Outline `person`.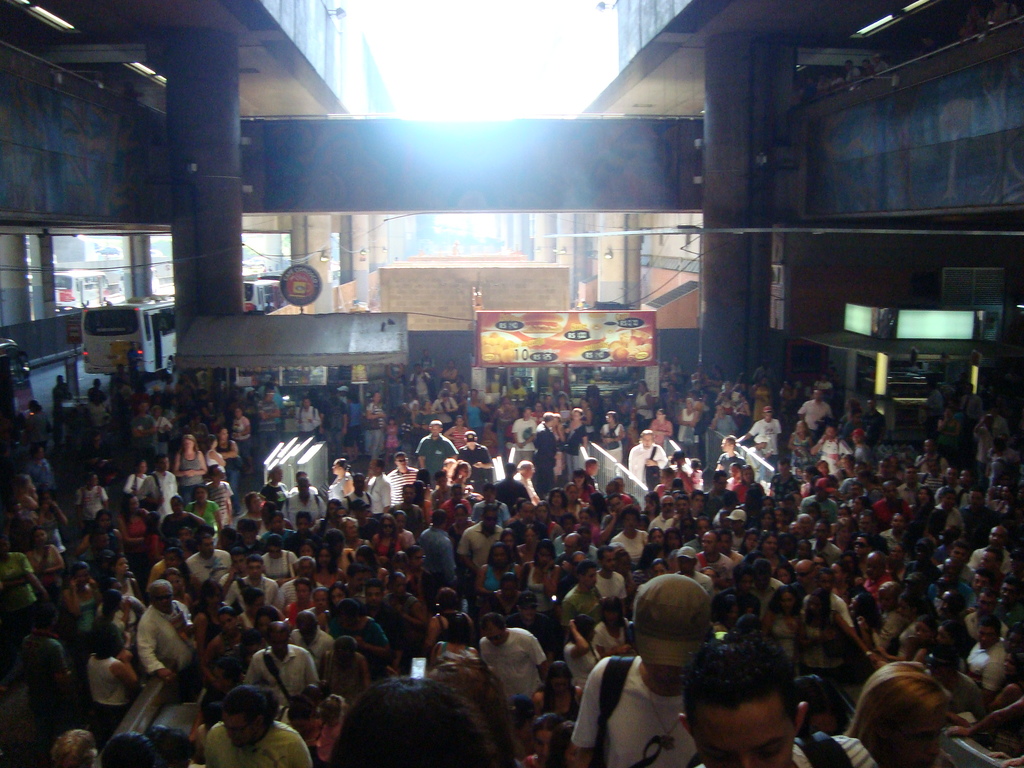
Outline: <box>180,526,235,582</box>.
